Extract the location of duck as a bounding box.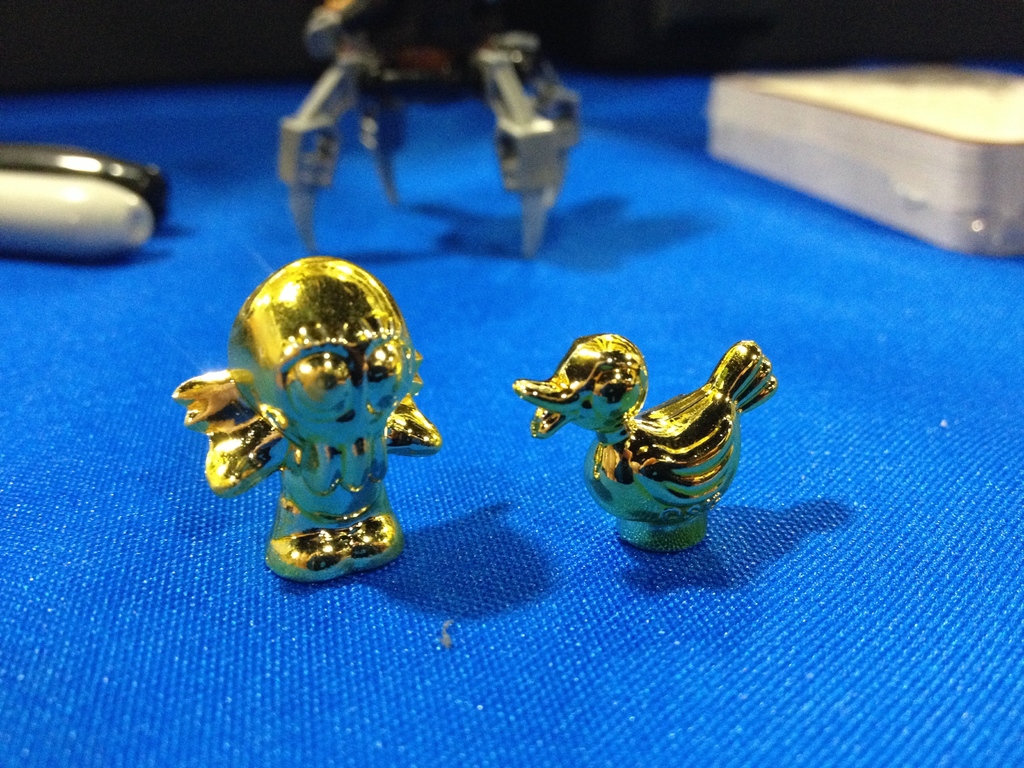
522, 319, 764, 531.
